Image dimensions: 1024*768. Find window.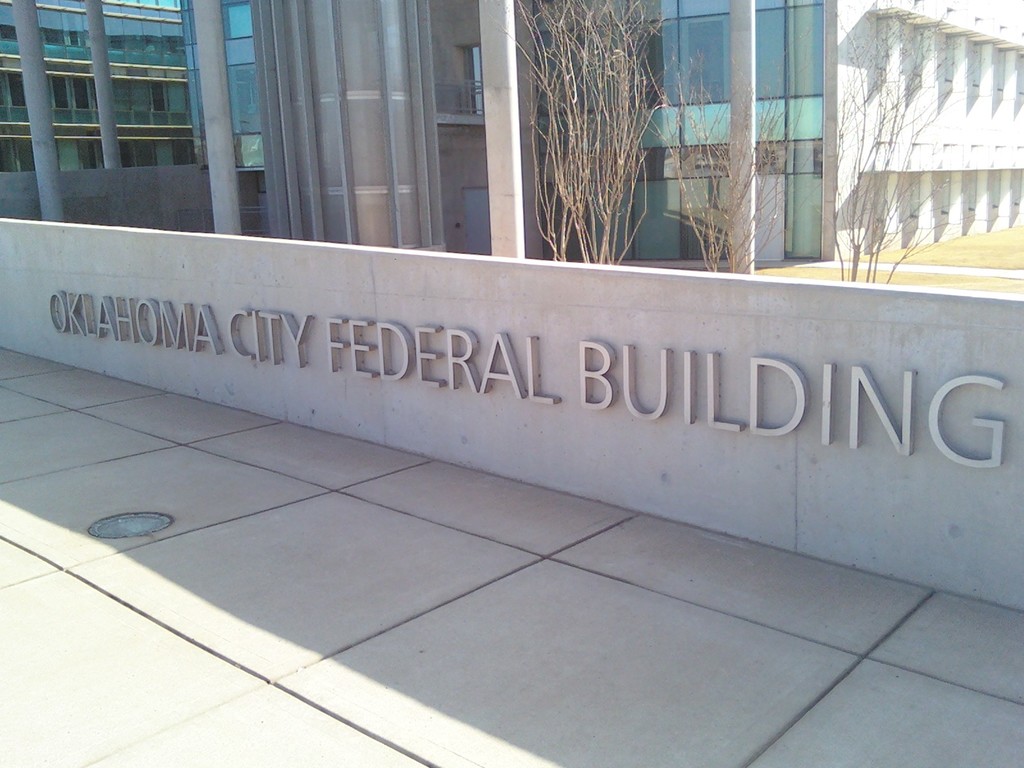
[175, 134, 200, 163].
